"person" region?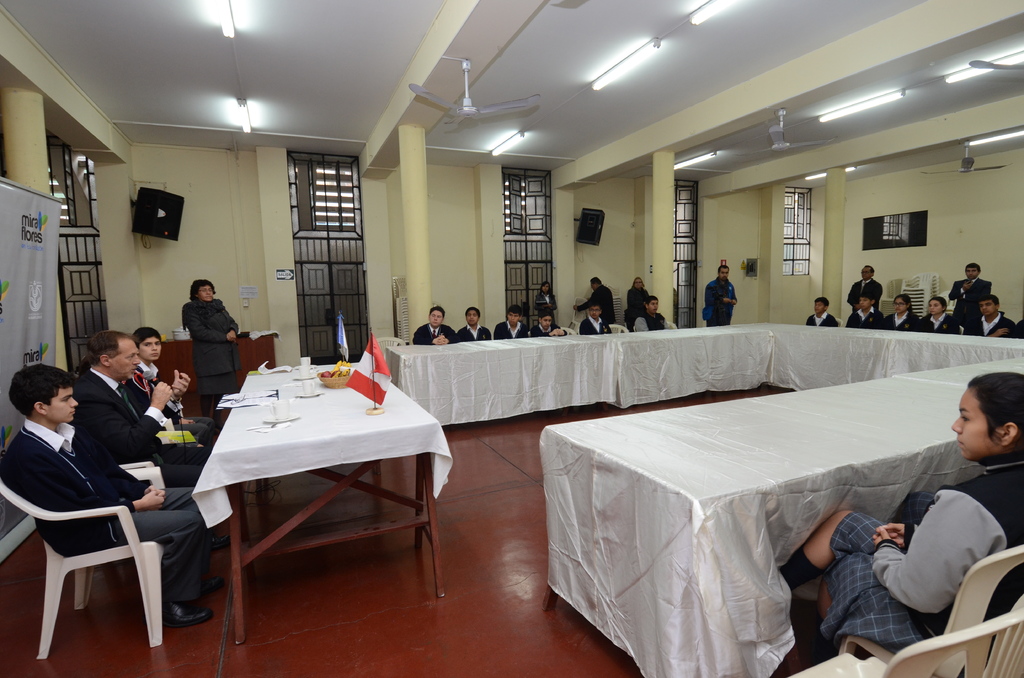
bbox=[573, 302, 620, 340]
